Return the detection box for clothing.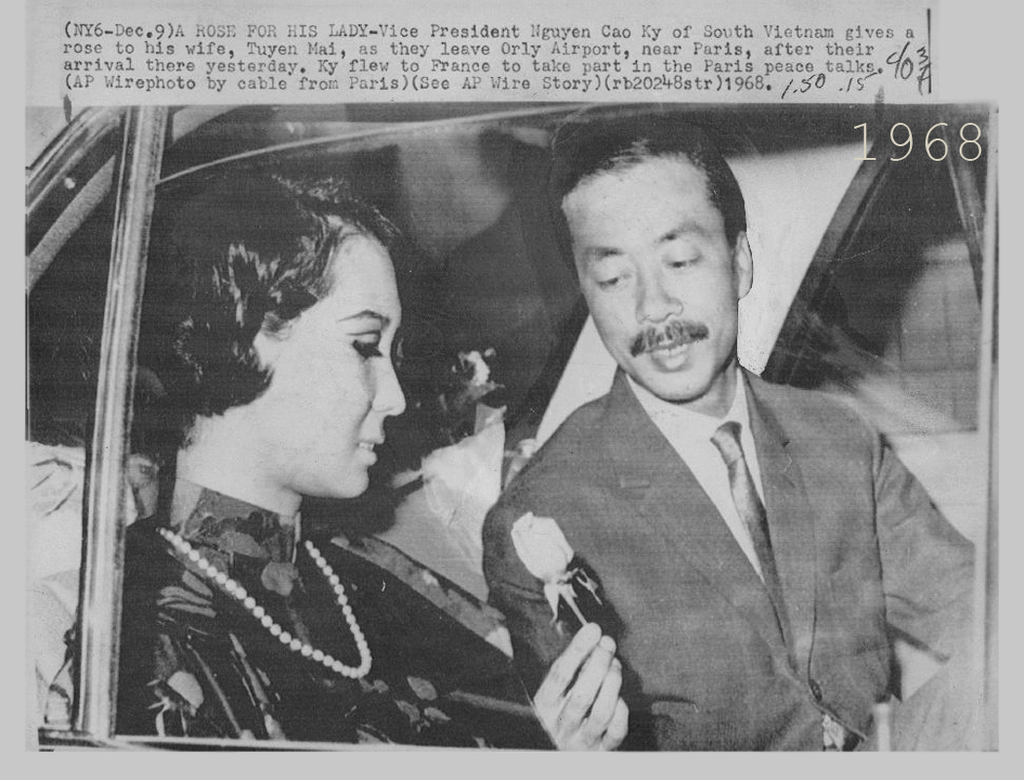
detection(475, 341, 1009, 762).
